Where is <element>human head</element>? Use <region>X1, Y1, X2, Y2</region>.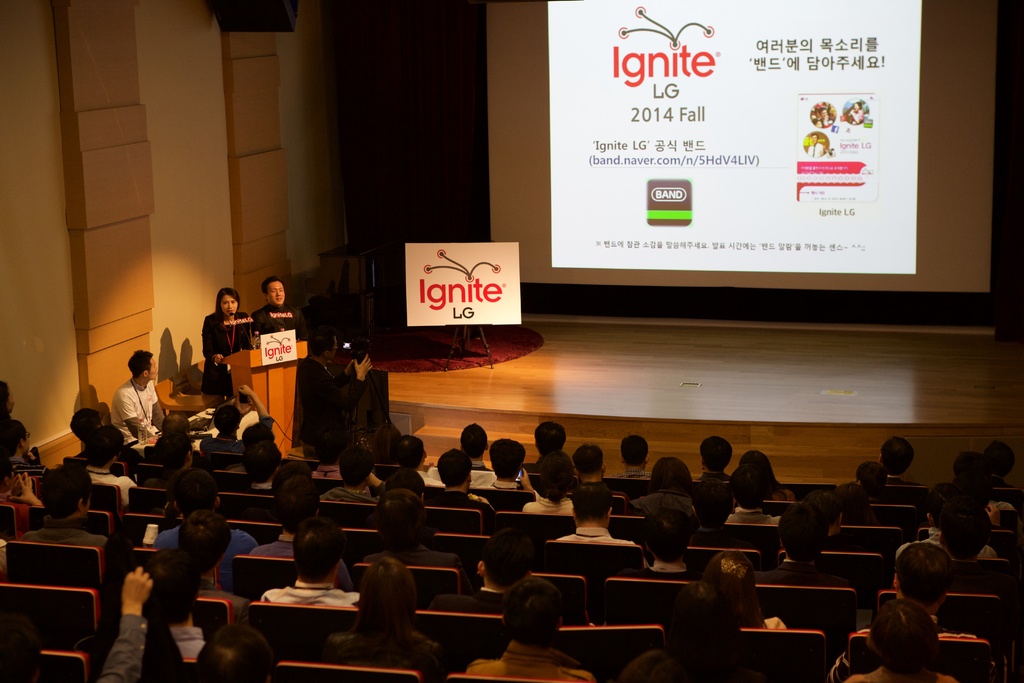
<region>637, 508, 699, 557</region>.
